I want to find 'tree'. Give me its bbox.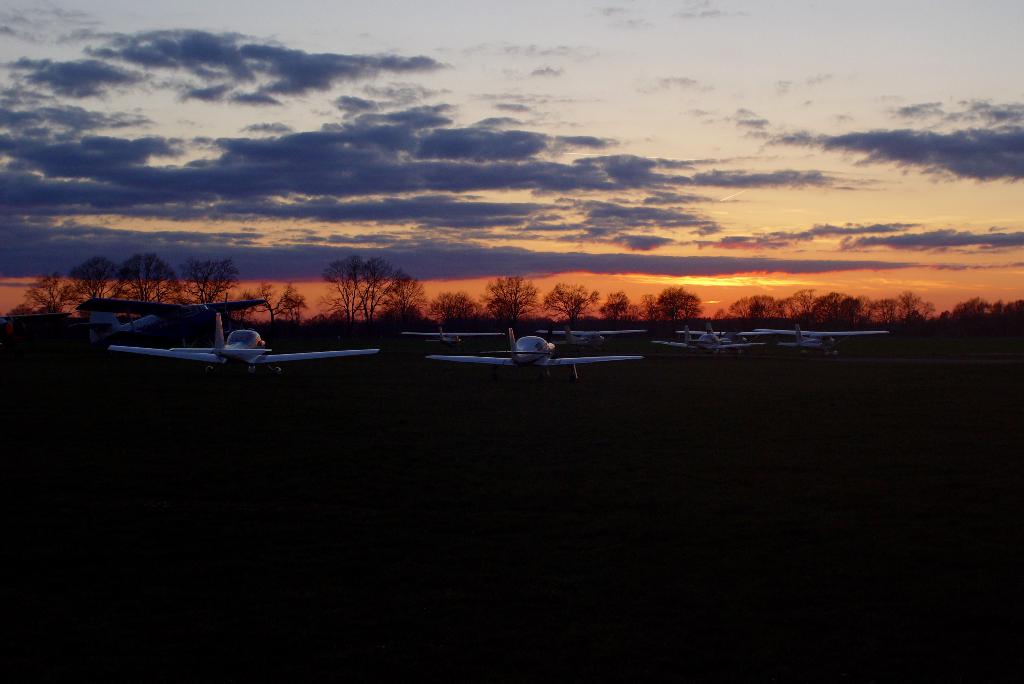
left=643, top=288, right=700, bottom=326.
